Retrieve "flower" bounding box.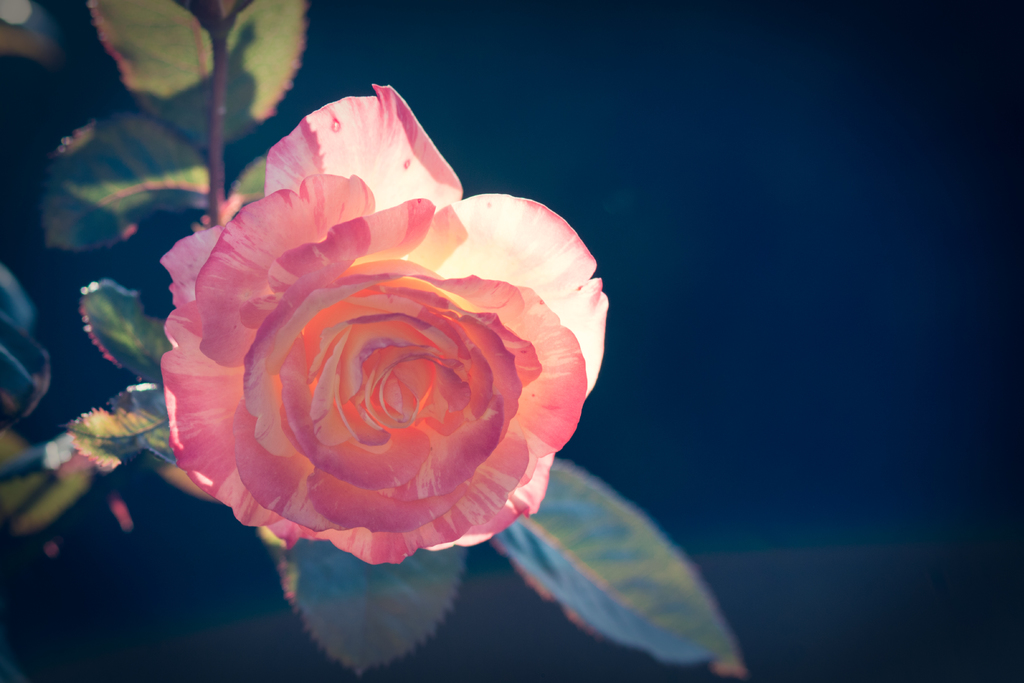
Bounding box: box(163, 130, 593, 602).
